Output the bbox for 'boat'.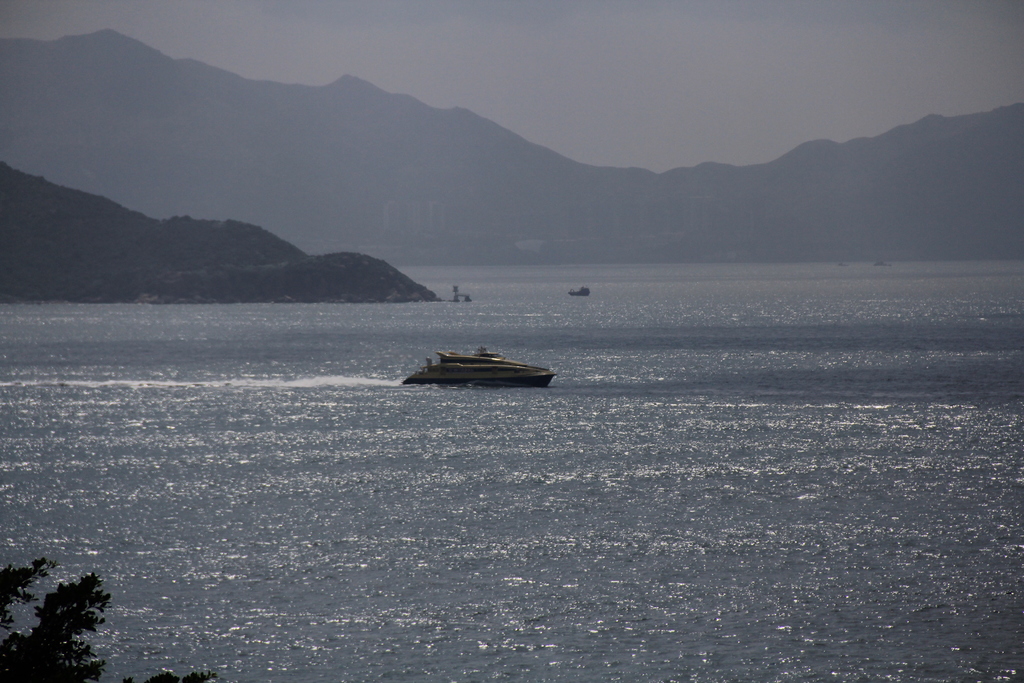
x1=404 y1=333 x2=561 y2=395.
